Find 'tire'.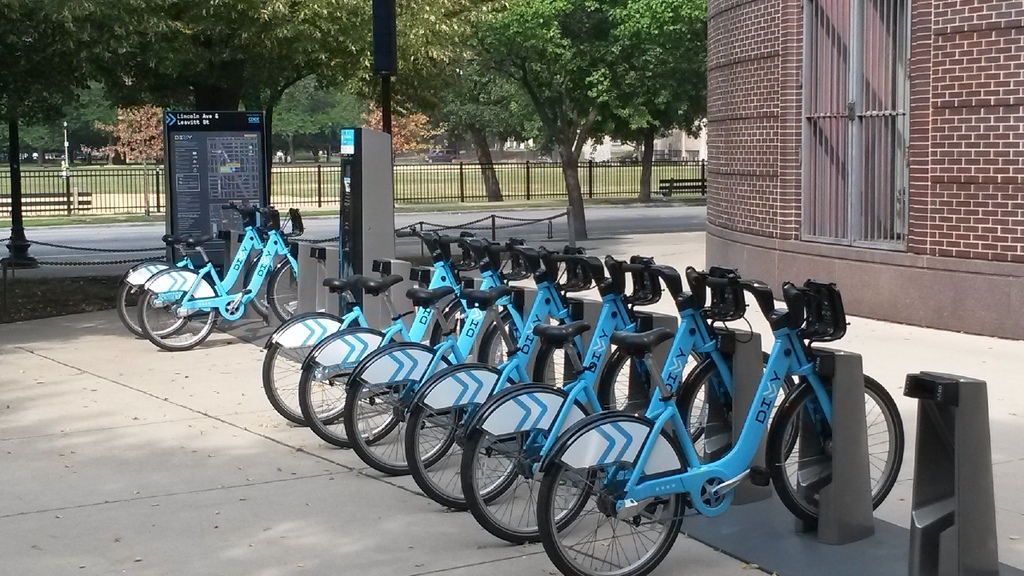
locate(344, 342, 463, 473).
